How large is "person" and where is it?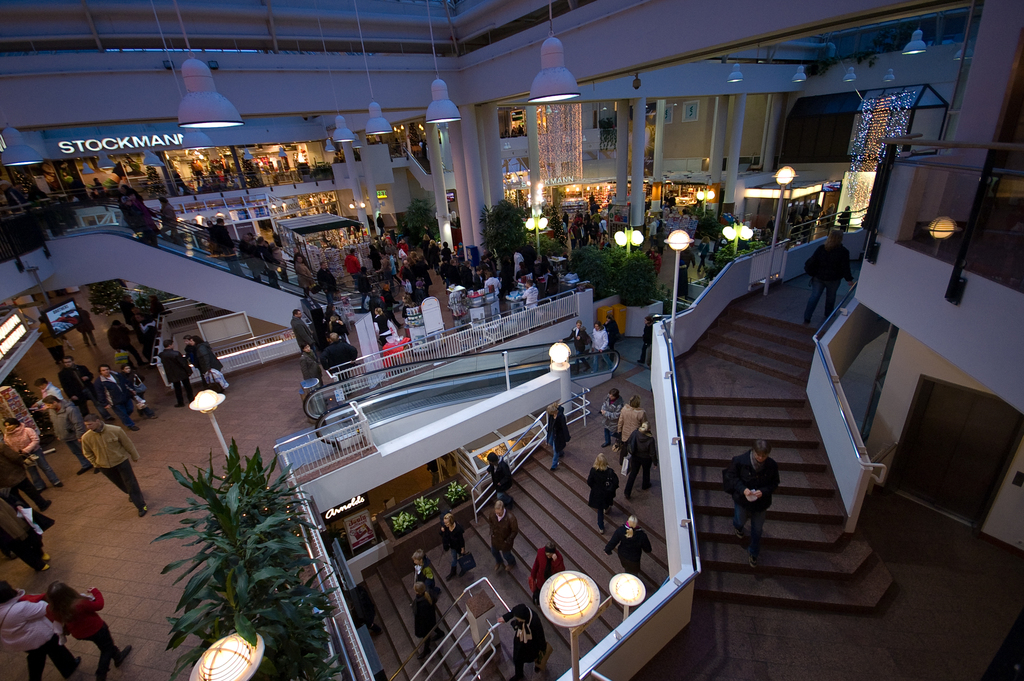
Bounding box: l=159, t=334, r=194, b=406.
